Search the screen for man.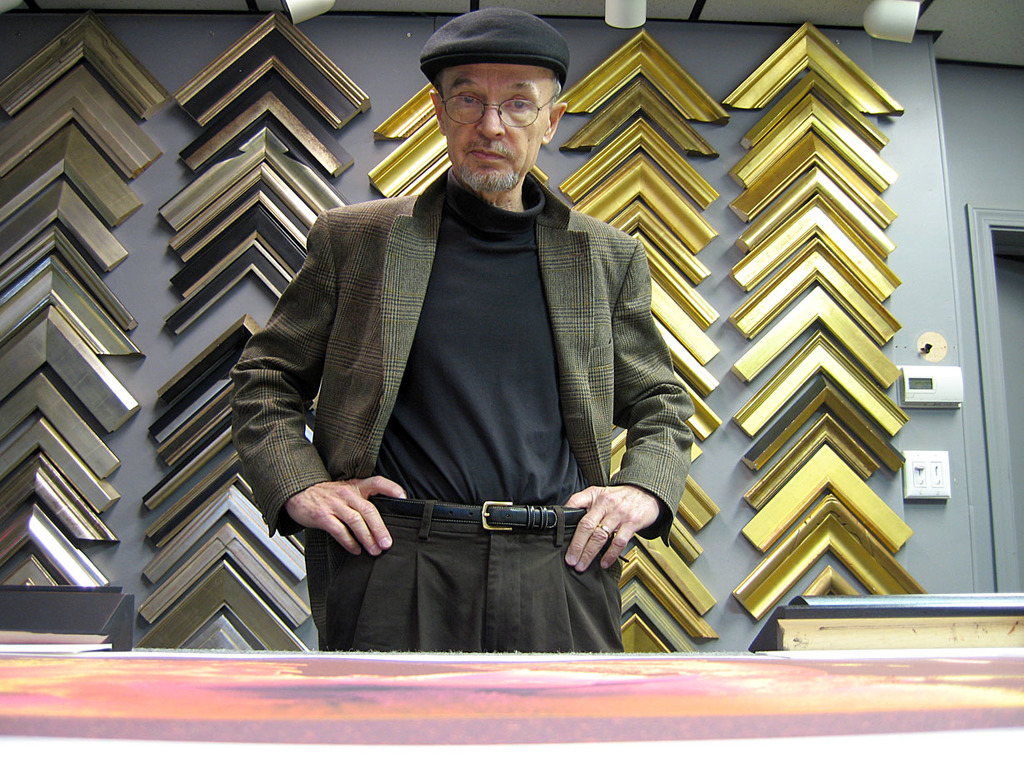
Found at detection(213, 25, 737, 678).
